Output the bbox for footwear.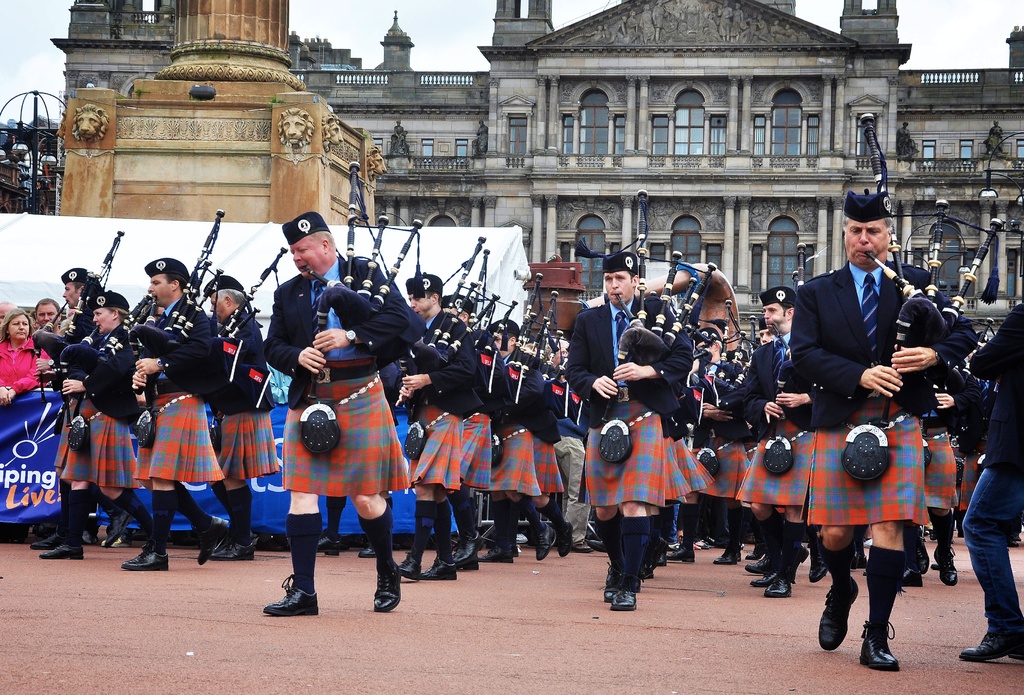
crop(531, 523, 559, 559).
